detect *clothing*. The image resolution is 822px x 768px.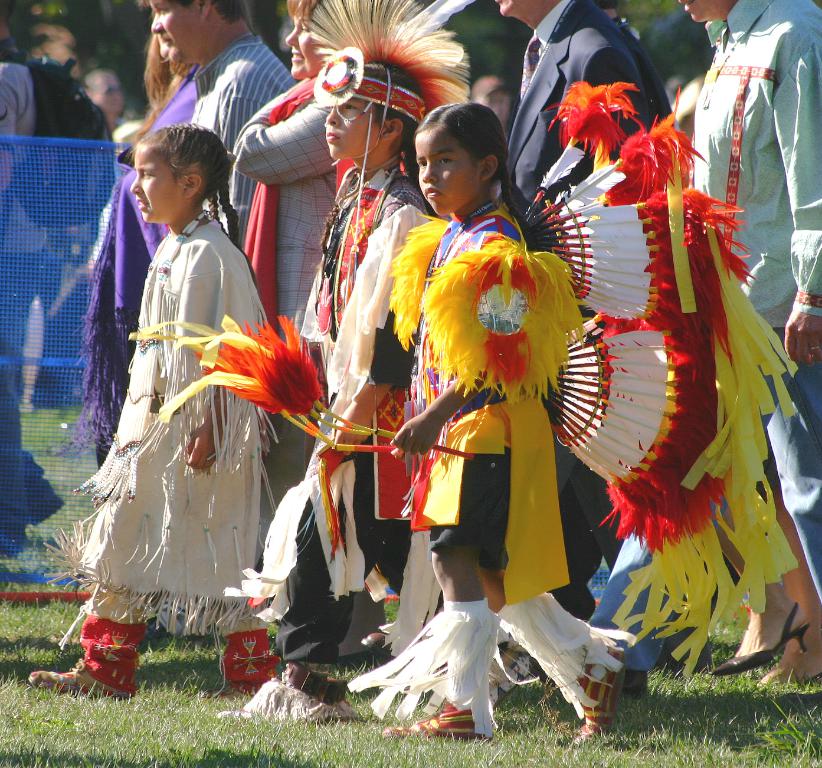
x1=52, y1=215, x2=275, y2=703.
